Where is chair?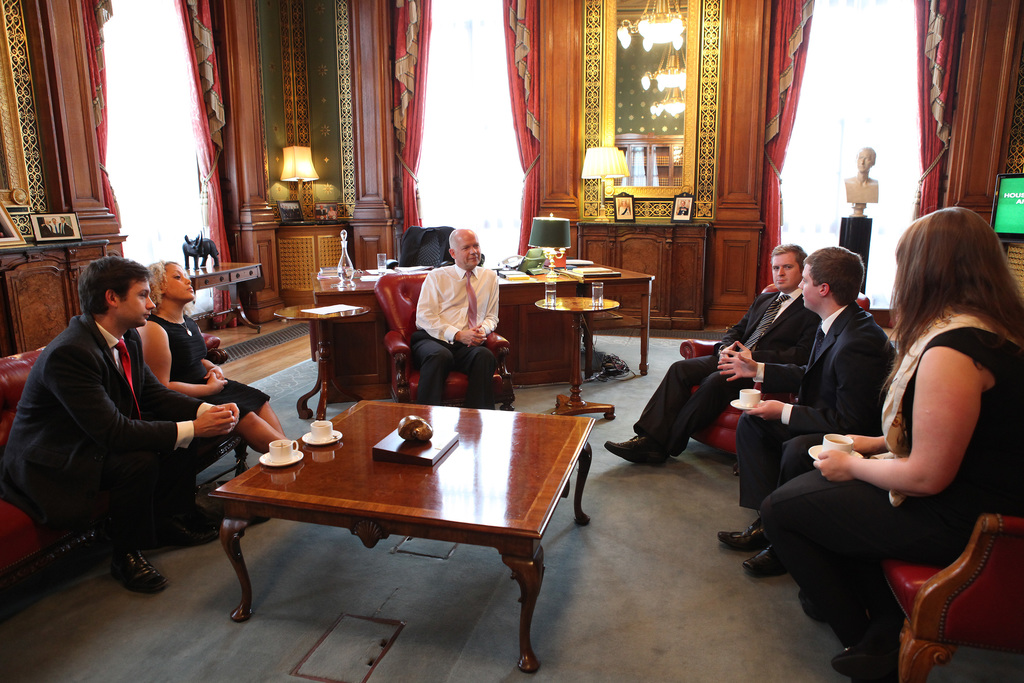
[876, 511, 1023, 682].
